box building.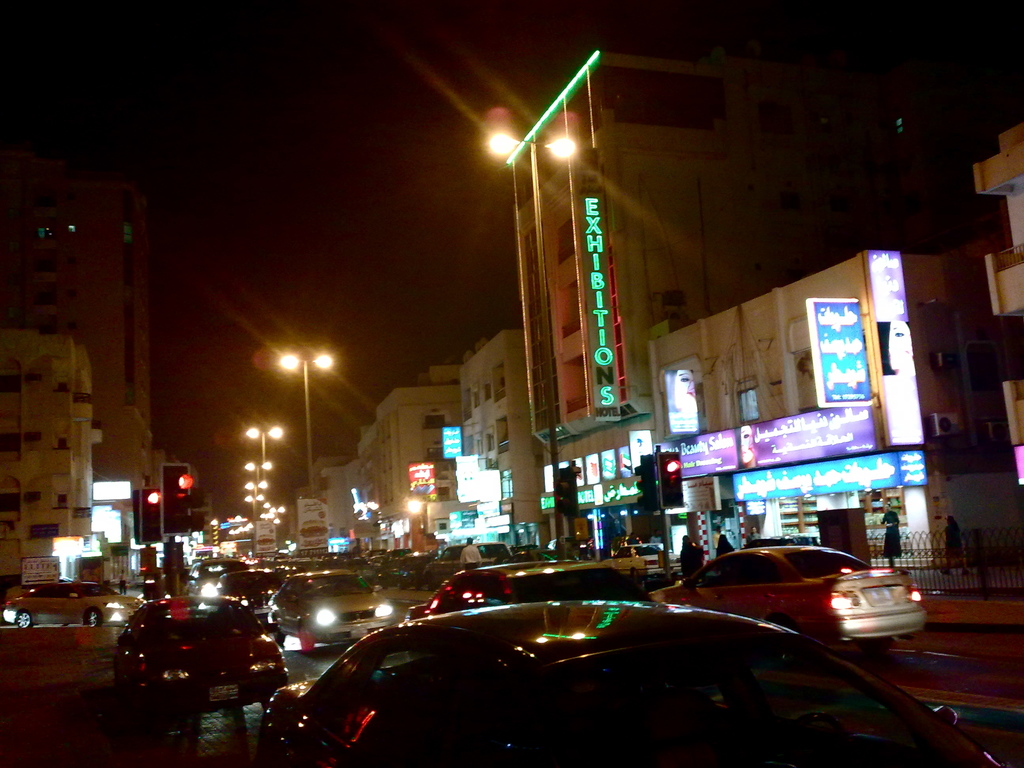
pyautogui.locateOnScreen(644, 249, 946, 573).
